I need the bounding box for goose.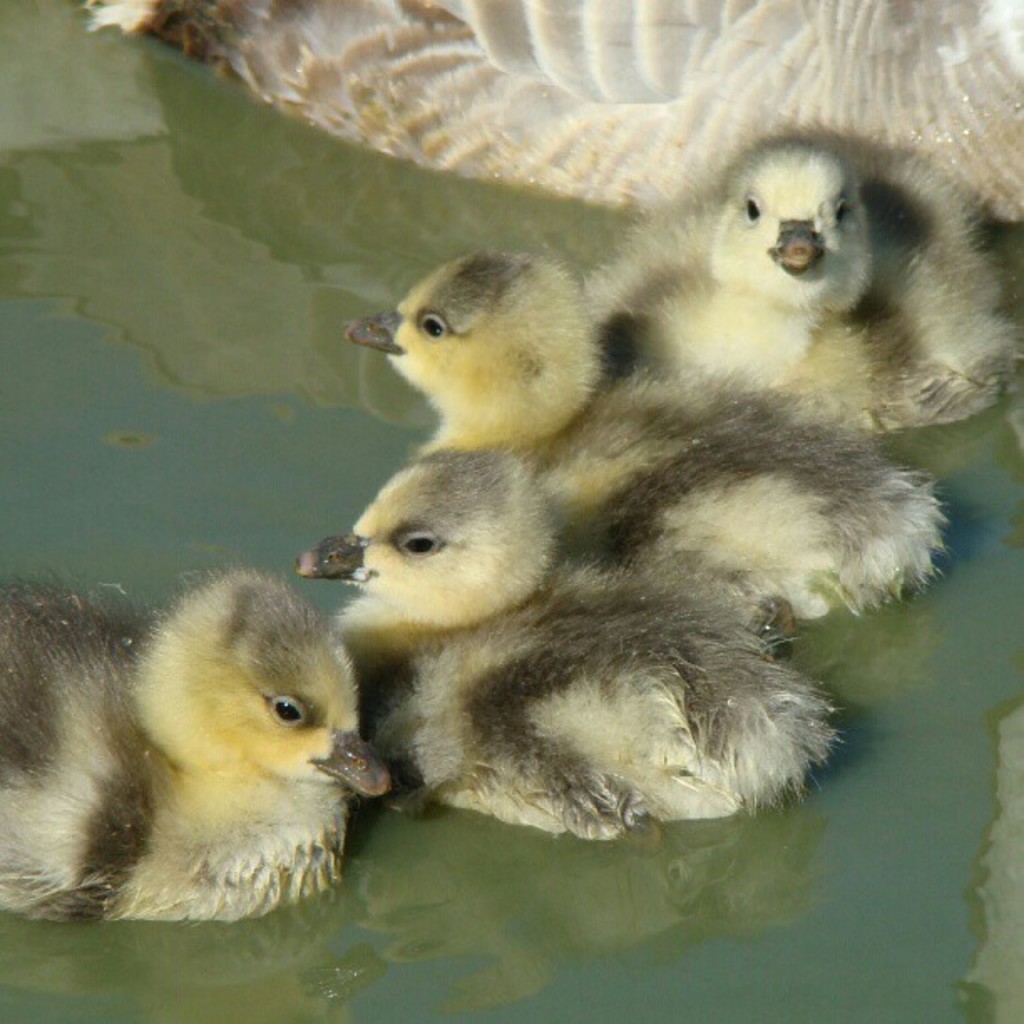
Here it is: [84, 0, 1022, 241].
